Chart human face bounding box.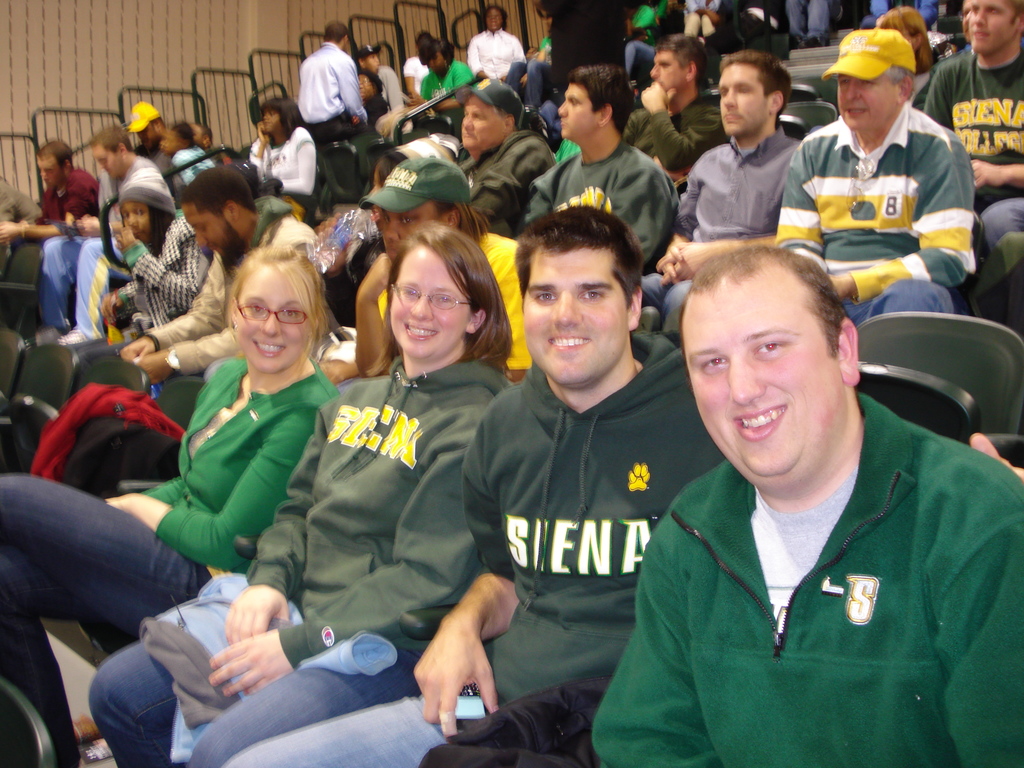
Charted: 841 76 893 134.
